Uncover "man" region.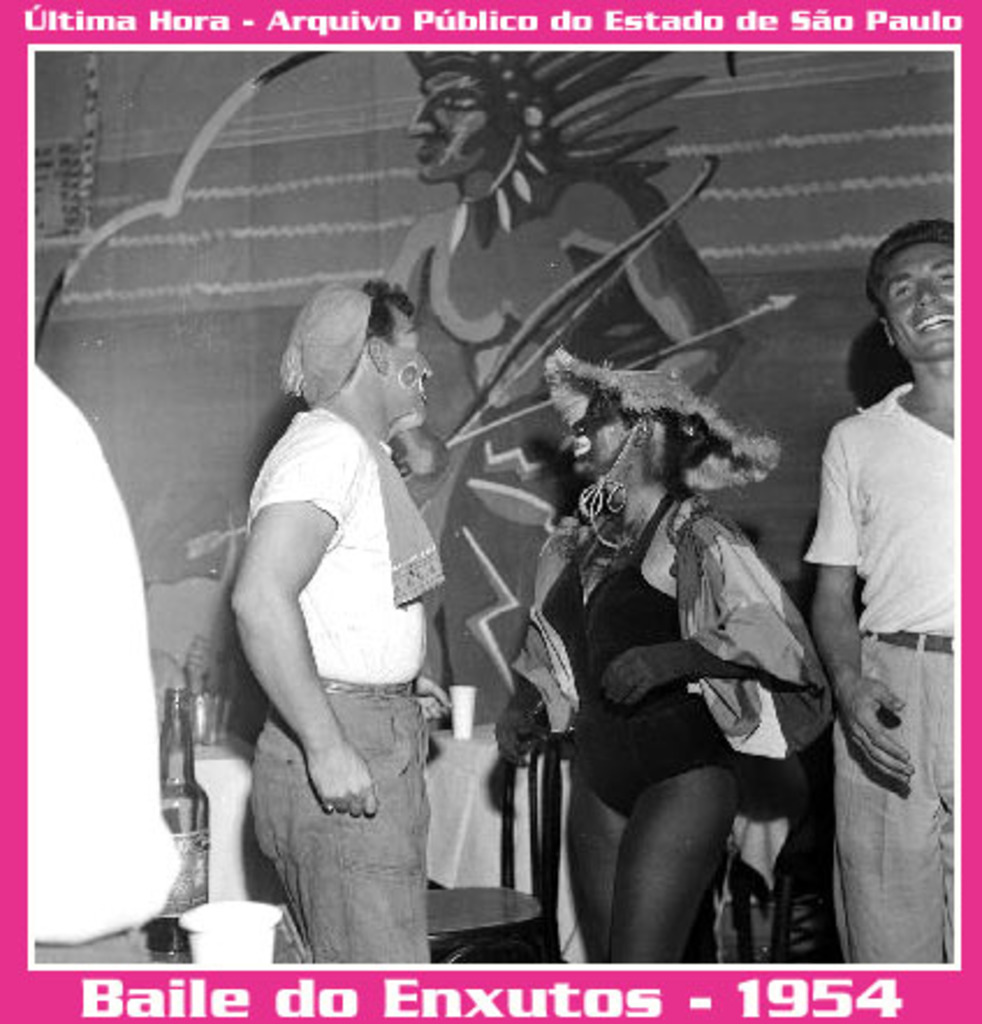
Uncovered: l=222, t=280, r=452, b=964.
